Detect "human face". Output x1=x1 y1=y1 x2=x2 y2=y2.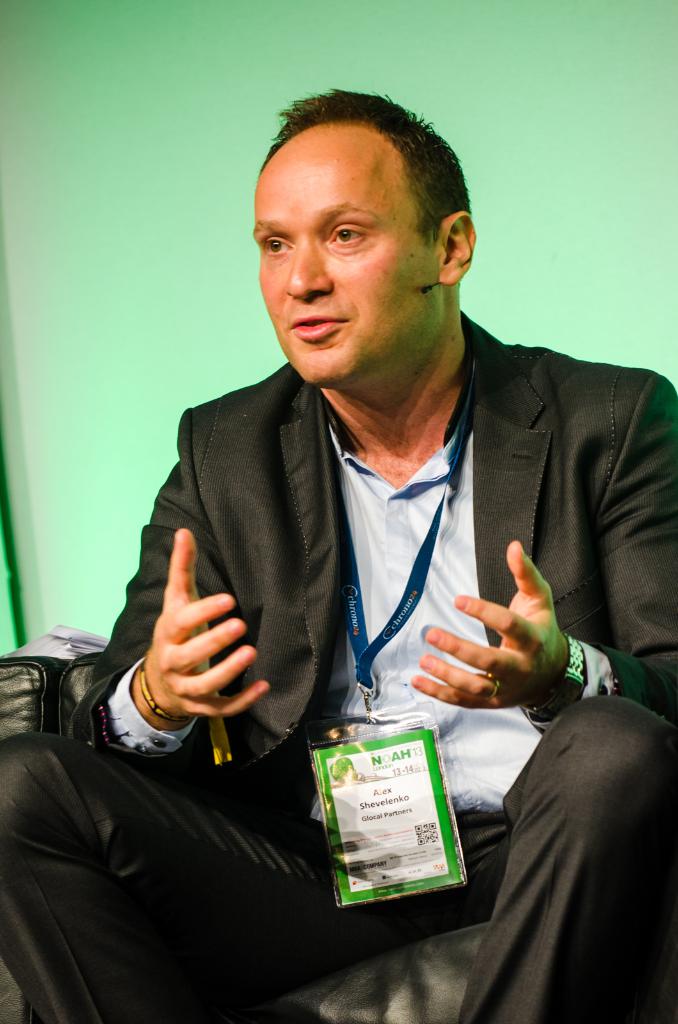
x1=250 y1=145 x2=444 y2=390.
